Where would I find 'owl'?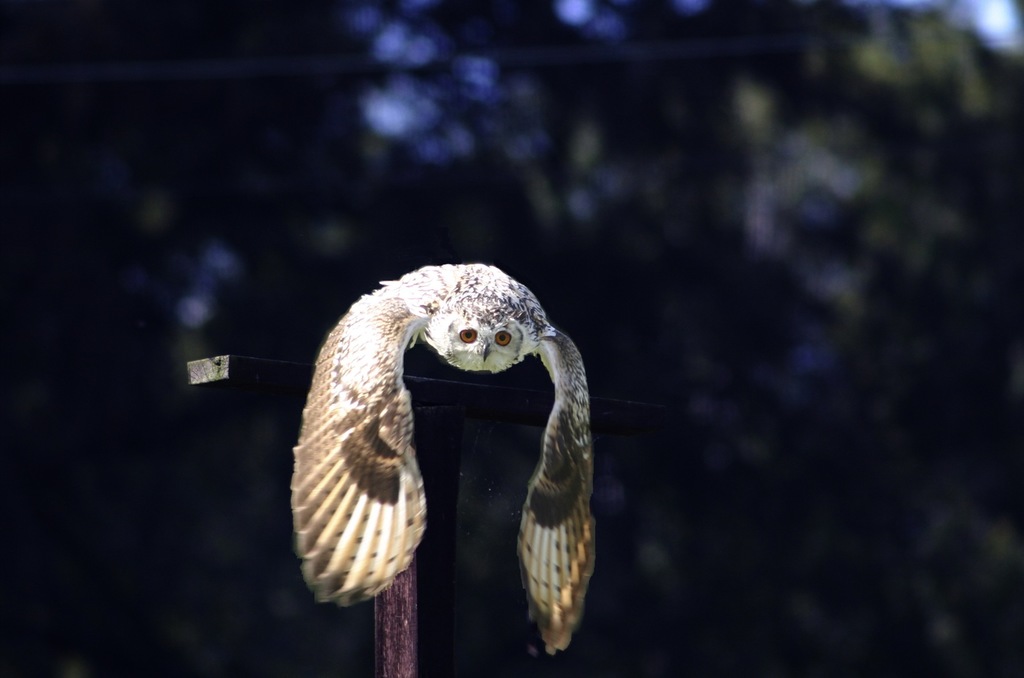
At (x1=289, y1=261, x2=602, y2=657).
